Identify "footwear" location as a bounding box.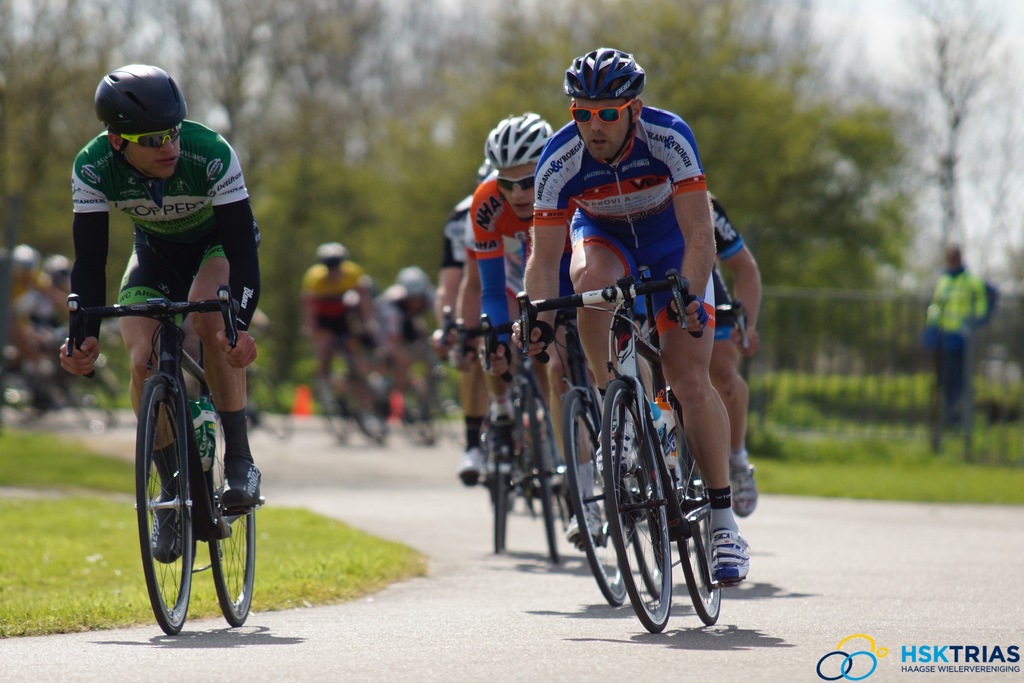
left=565, top=505, right=602, bottom=555.
